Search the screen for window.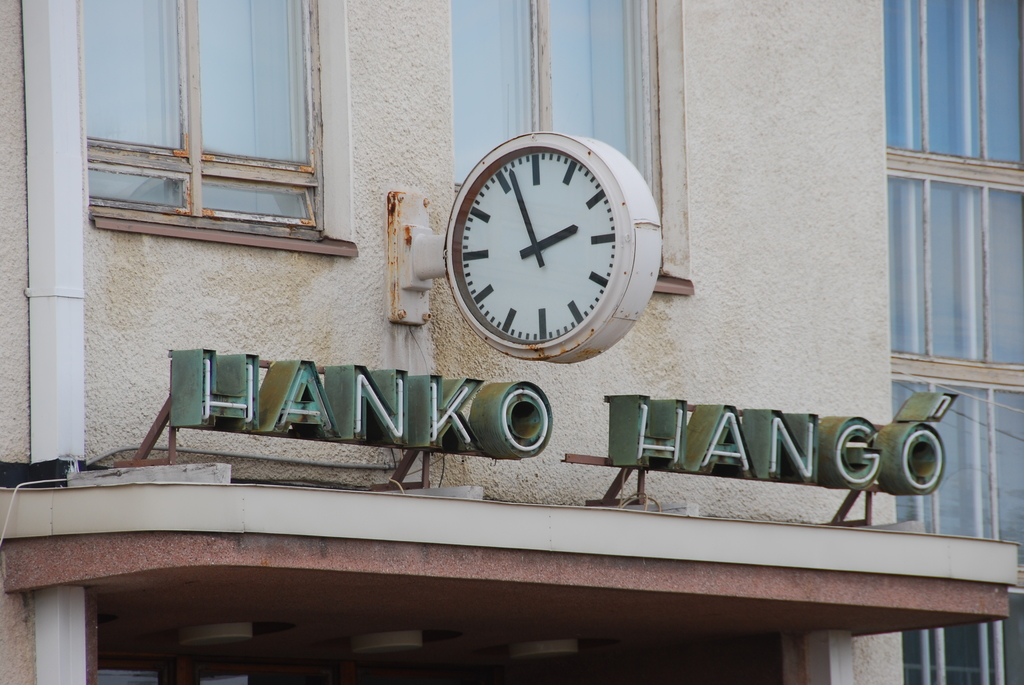
Found at (67,0,334,242).
